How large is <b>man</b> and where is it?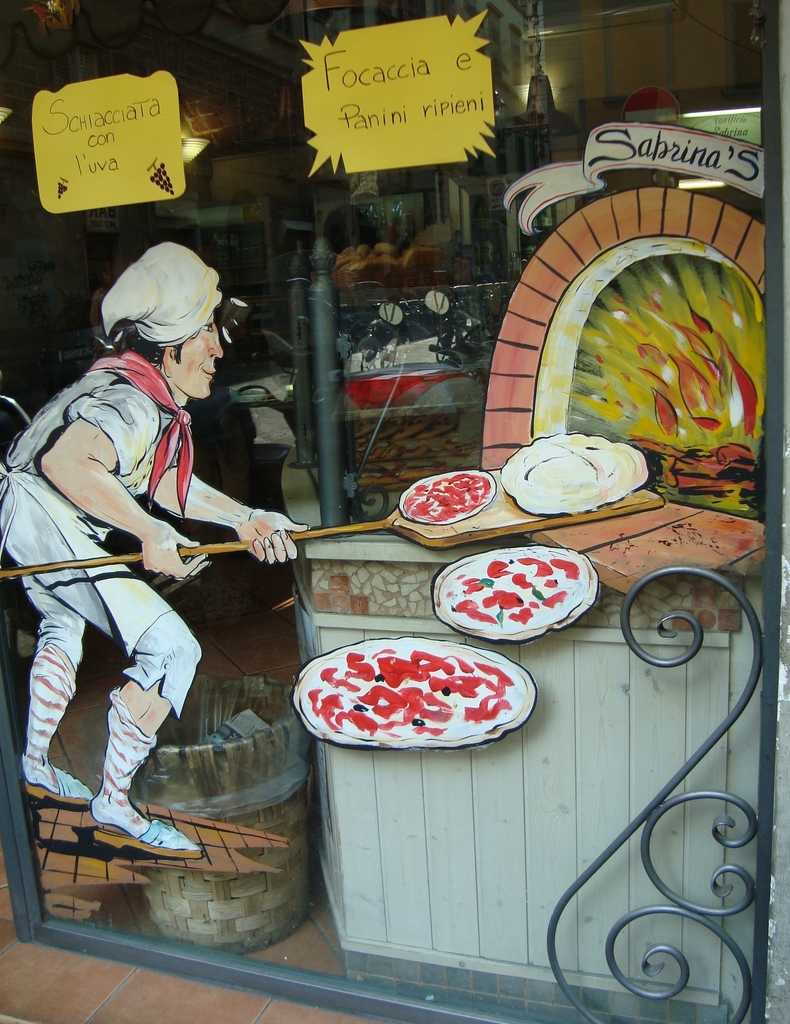
Bounding box: bbox(27, 271, 261, 907).
